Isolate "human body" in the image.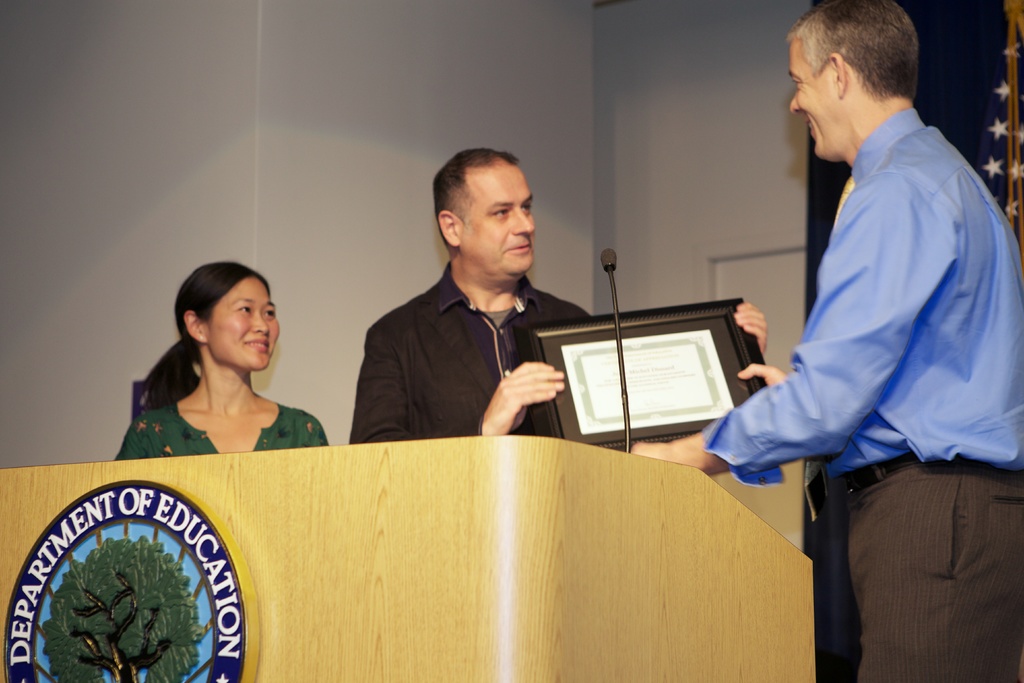
Isolated region: box(340, 279, 777, 460).
